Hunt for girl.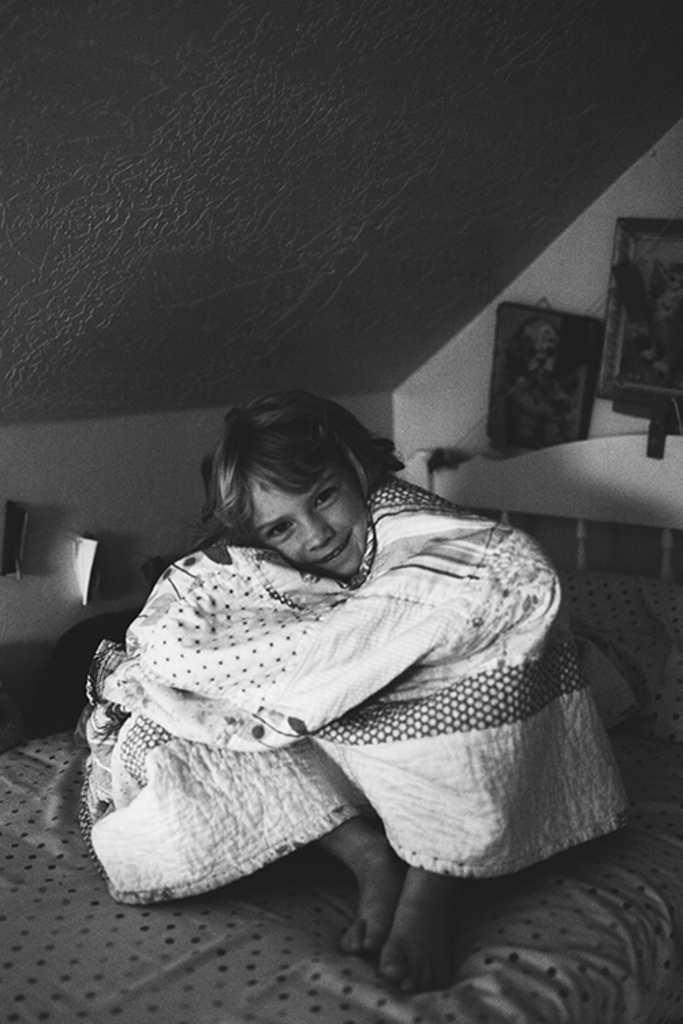
Hunted down at crop(70, 386, 631, 994).
